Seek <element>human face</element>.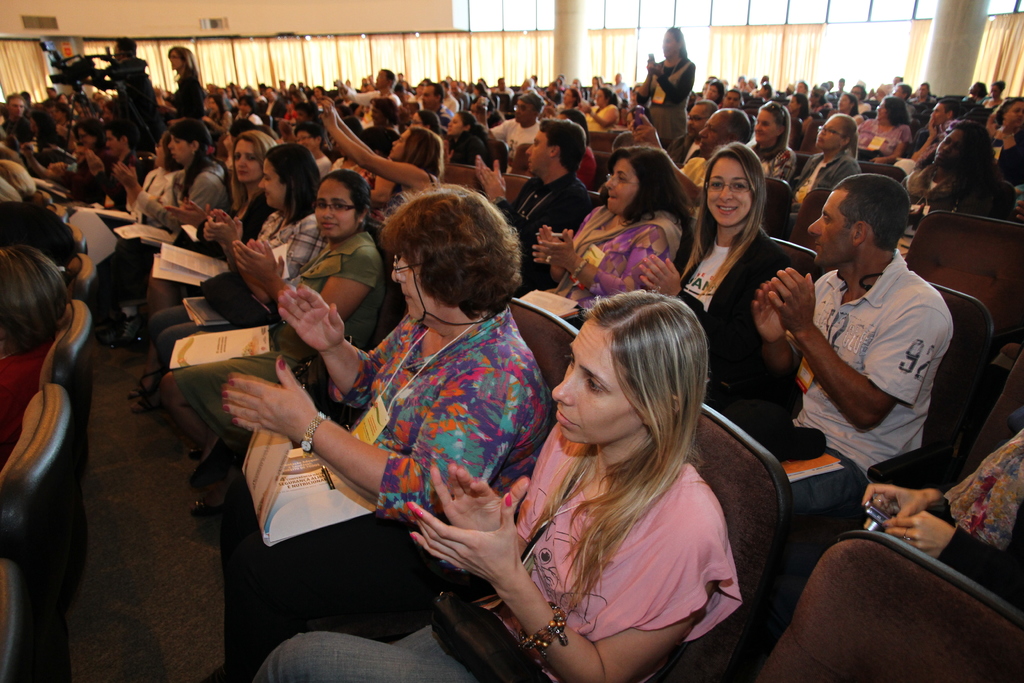
[447, 114, 463, 136].
